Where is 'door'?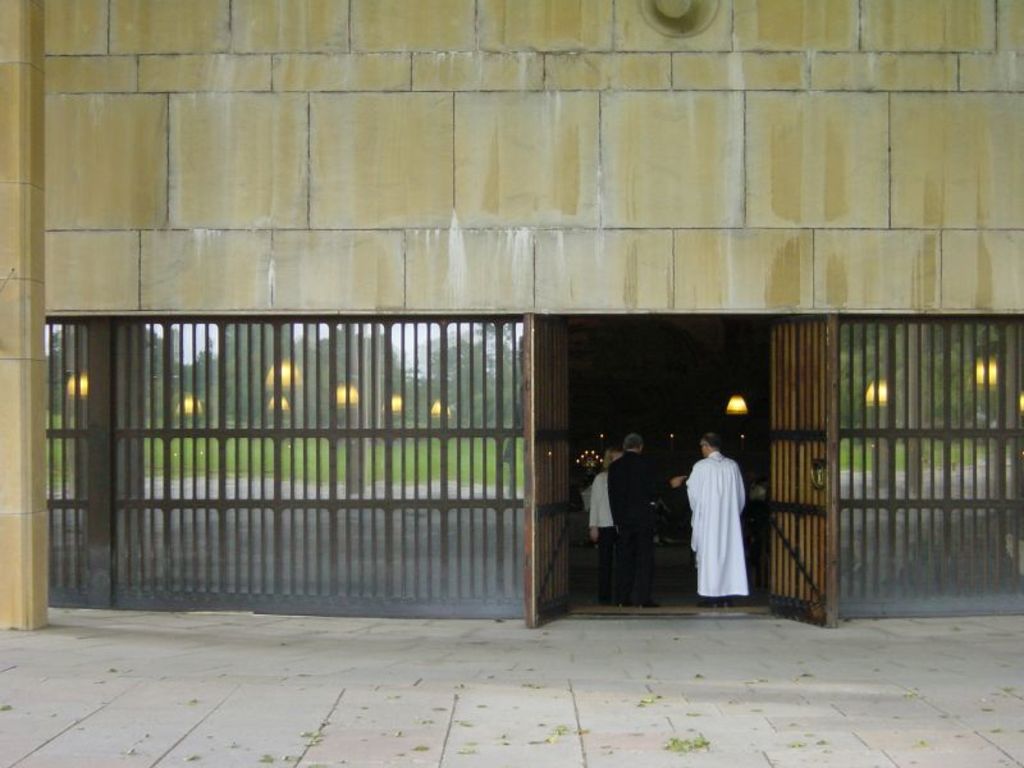
crop(525, 315, 580, 625).
